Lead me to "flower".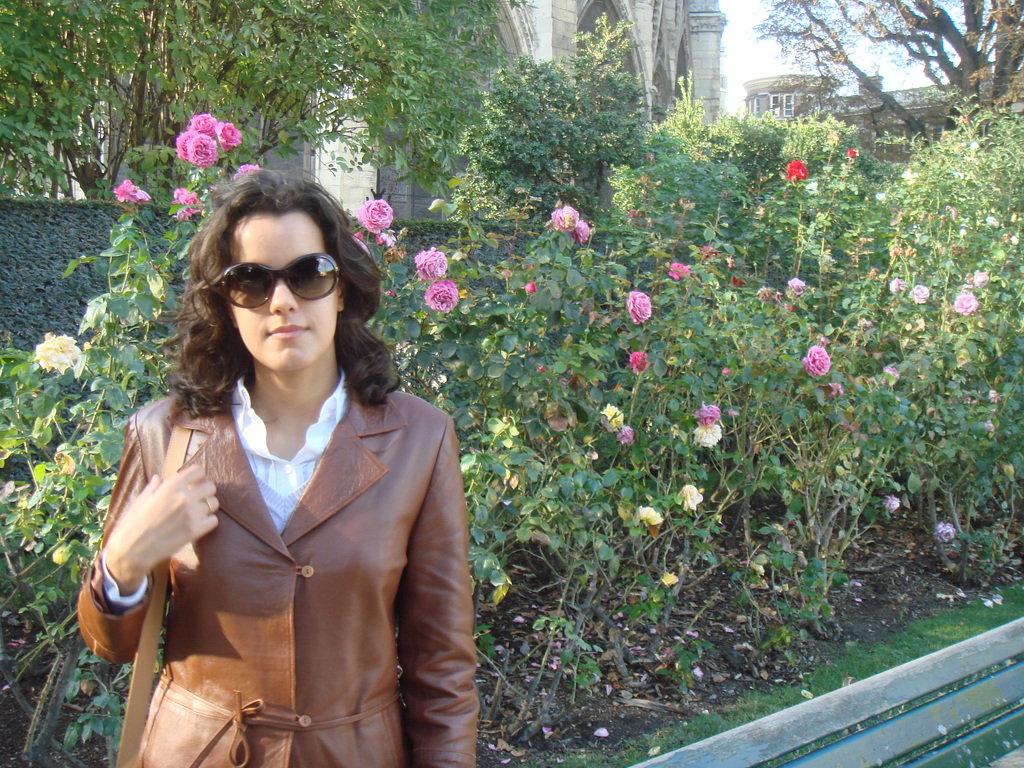
Lead to bbox(935, 523, 959, 544).
